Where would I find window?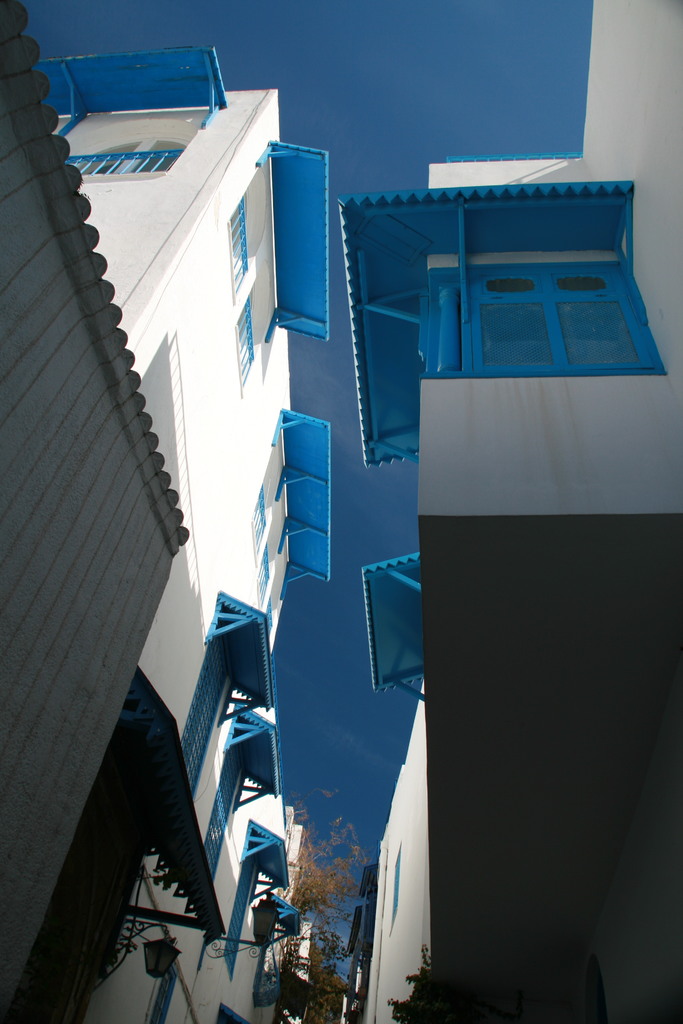
At pyautogui.locateOnScreen(226, 194, 253, 300).
